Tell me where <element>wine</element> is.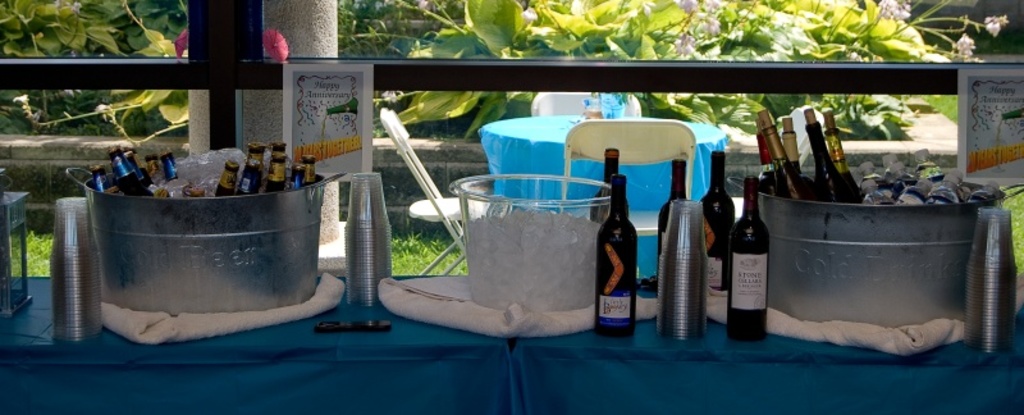
<element>wine</element> is at Rect(655, 146, 691, 237).
